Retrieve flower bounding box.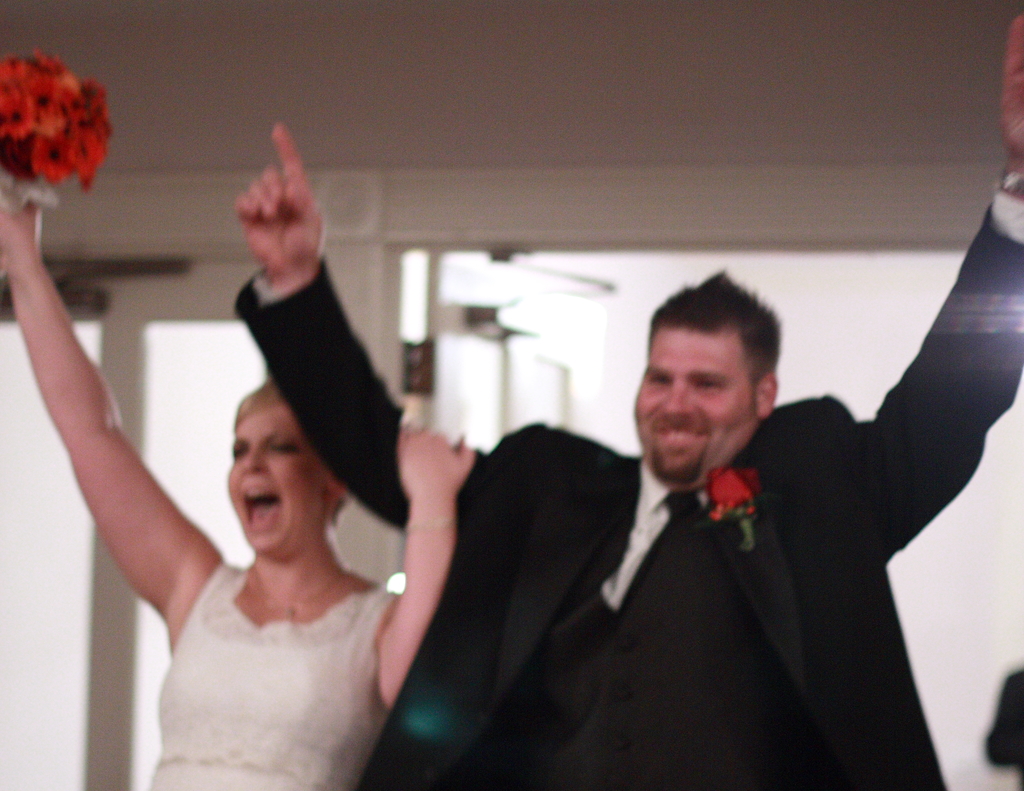
Bounding box: 702, 466, 758, 516.
